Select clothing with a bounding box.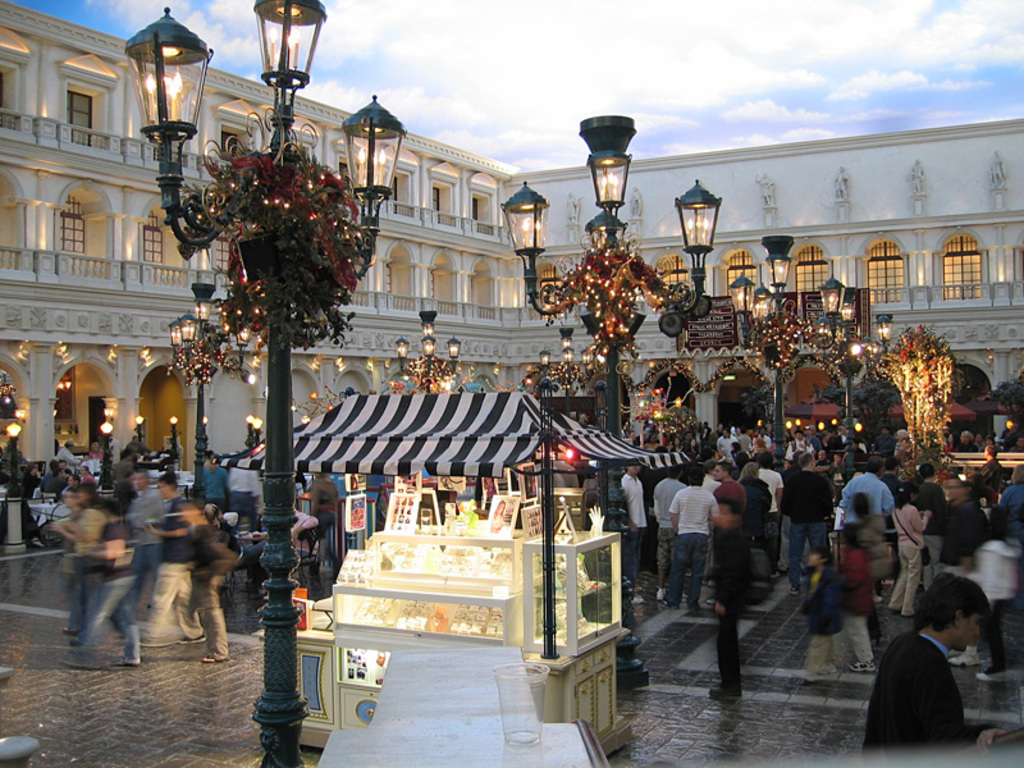
(left=151, top=498, right=193, bottom=643).
